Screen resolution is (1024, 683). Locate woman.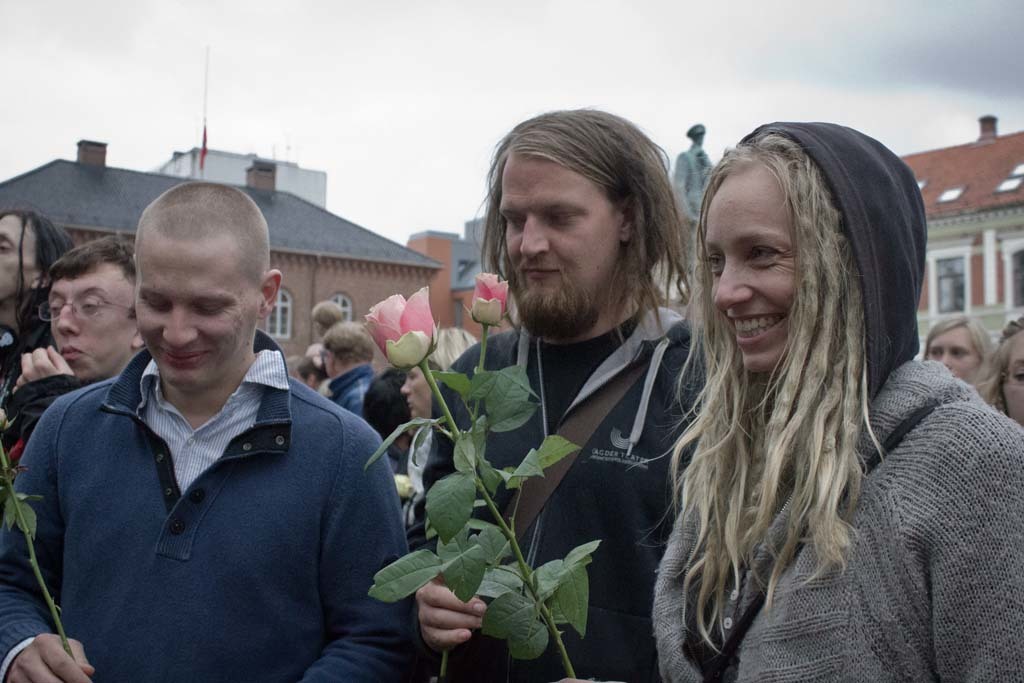
[968, 309, 1023, 431].
